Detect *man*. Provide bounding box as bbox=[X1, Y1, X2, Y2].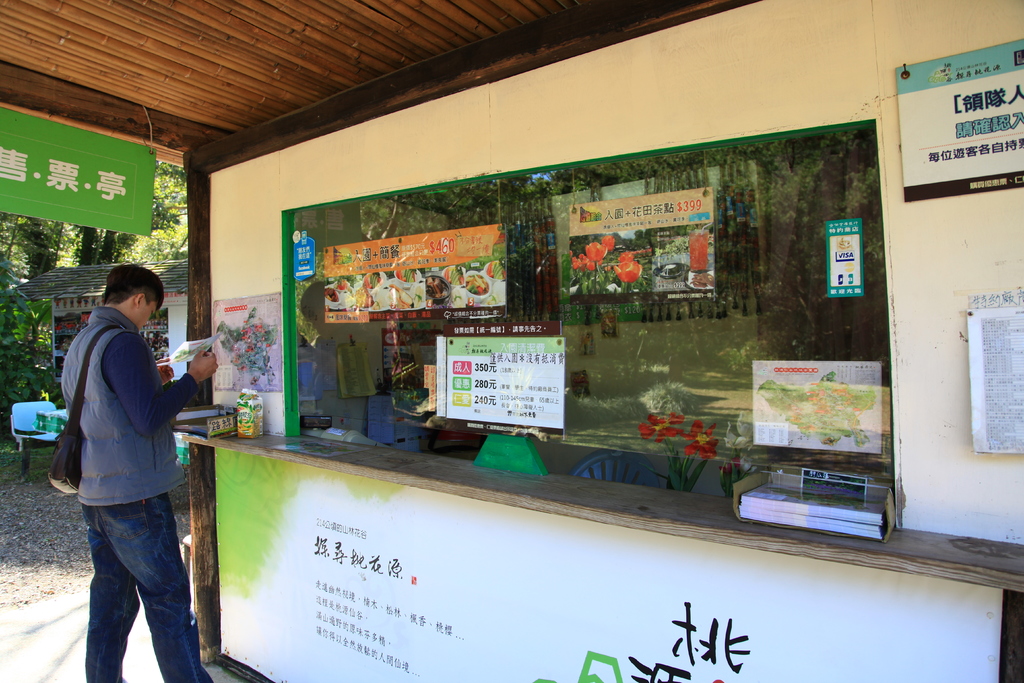
bbox=[63, 265, 218, 682].
